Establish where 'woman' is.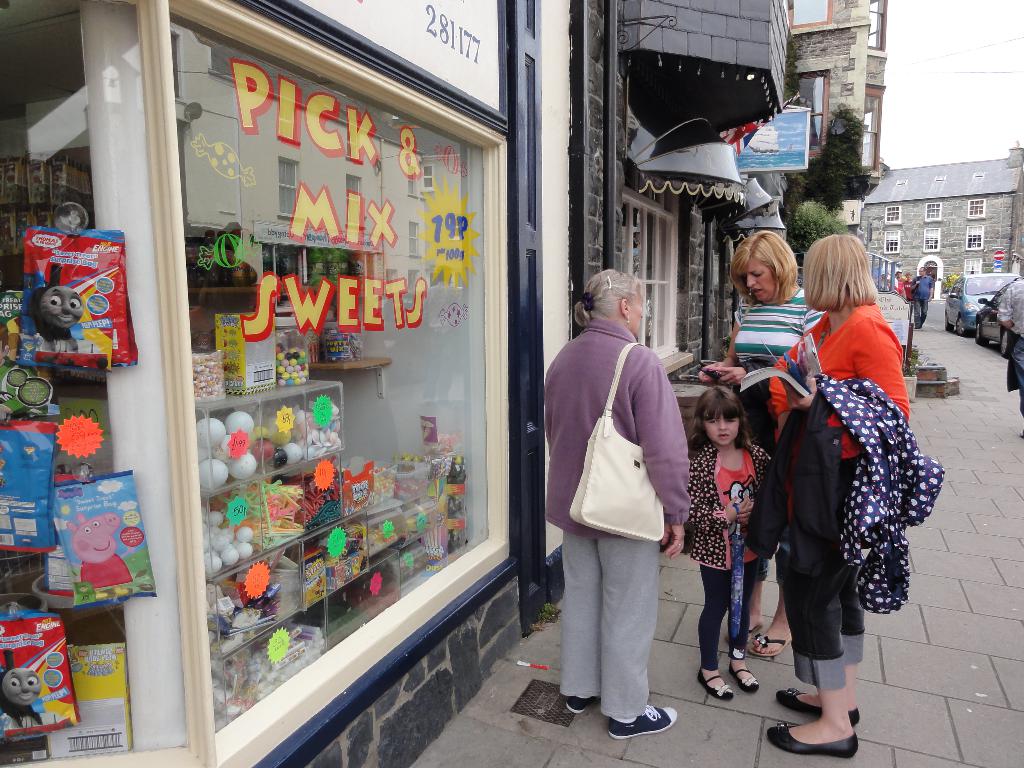
Established at left=893, top=269, right=908, bottom=301.
